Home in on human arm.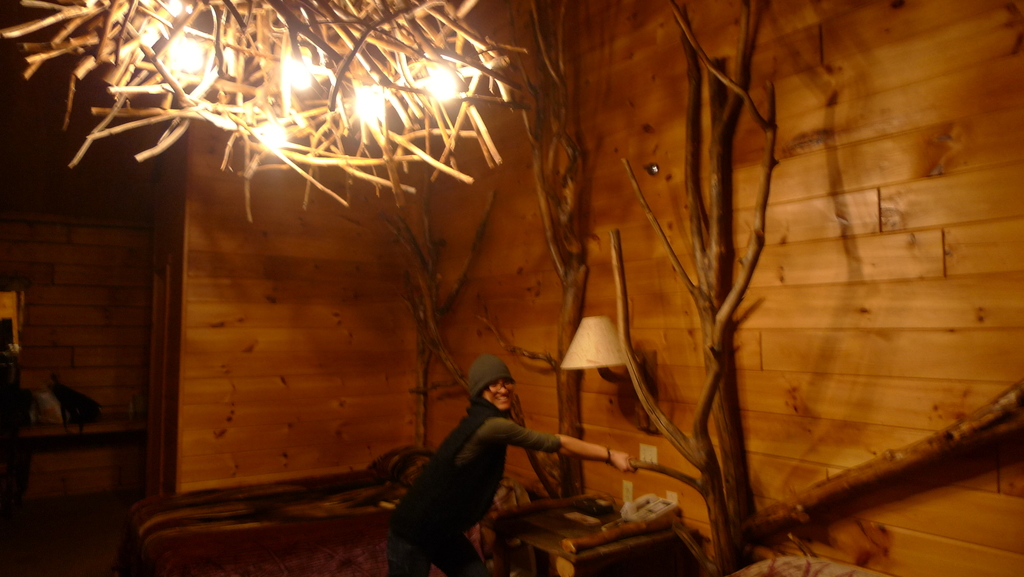
Homed in at (left=495, top=418, right=638, bottom=474).
